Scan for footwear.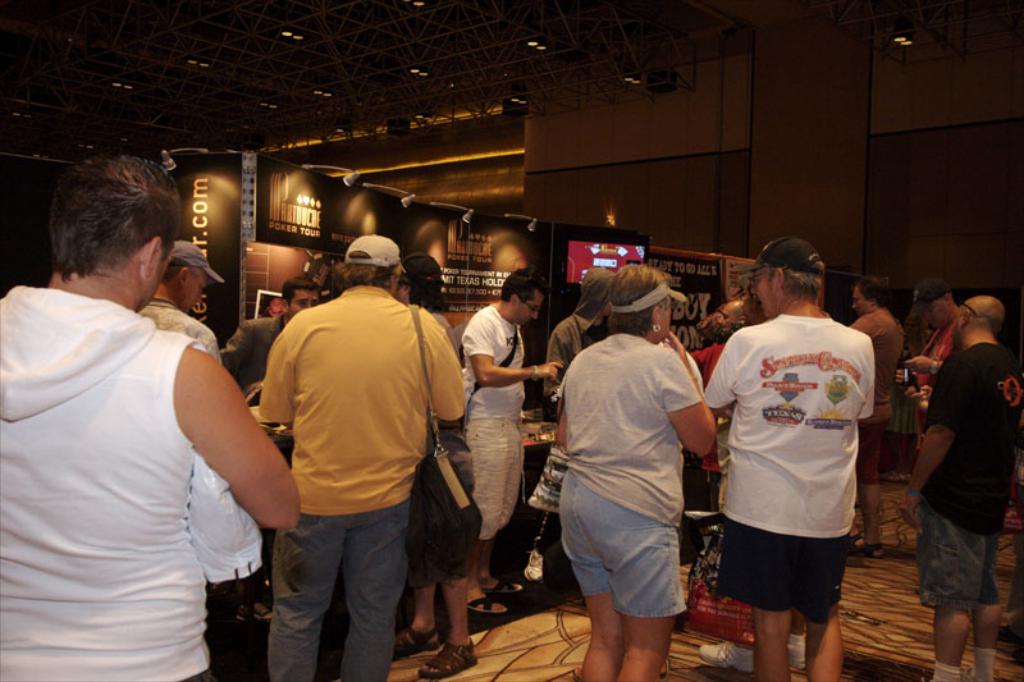
Scan result: [left=467, top=589, right=509, bottom=614].
